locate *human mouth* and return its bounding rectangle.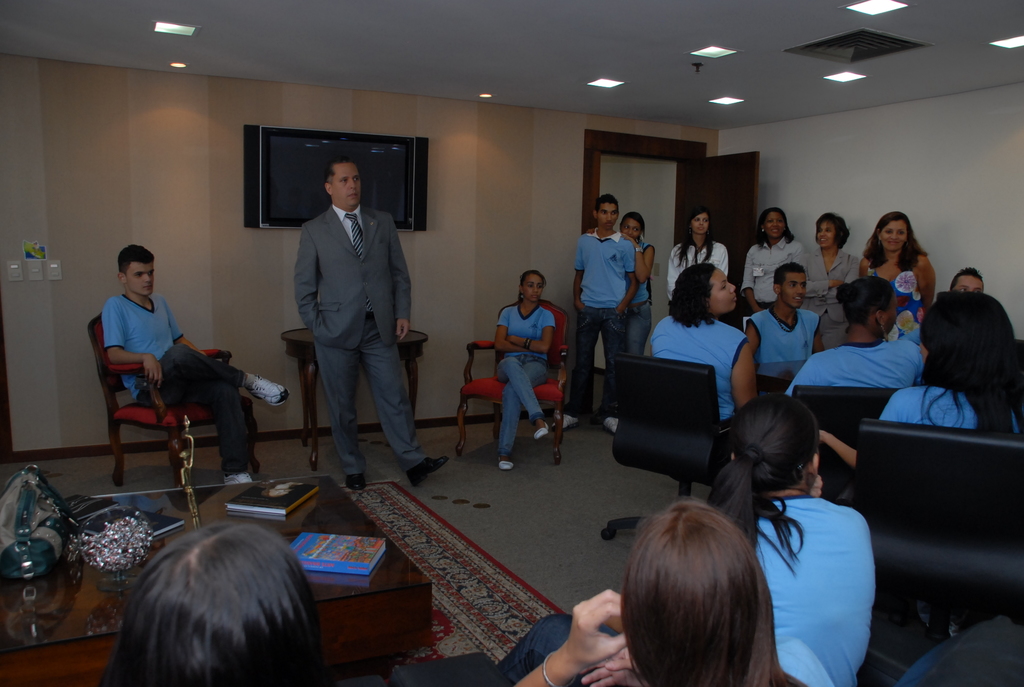
(x1=794, y1=297, x2=800, y2=301).
